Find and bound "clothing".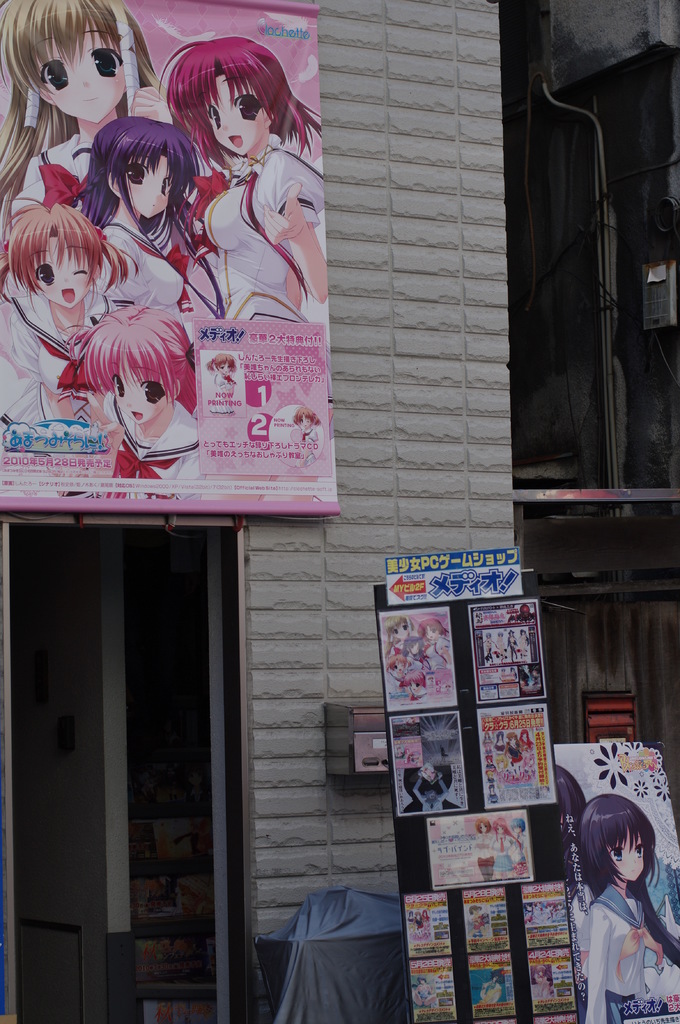
Bound: x1=476 y1=834 x2=497 y2=865.
